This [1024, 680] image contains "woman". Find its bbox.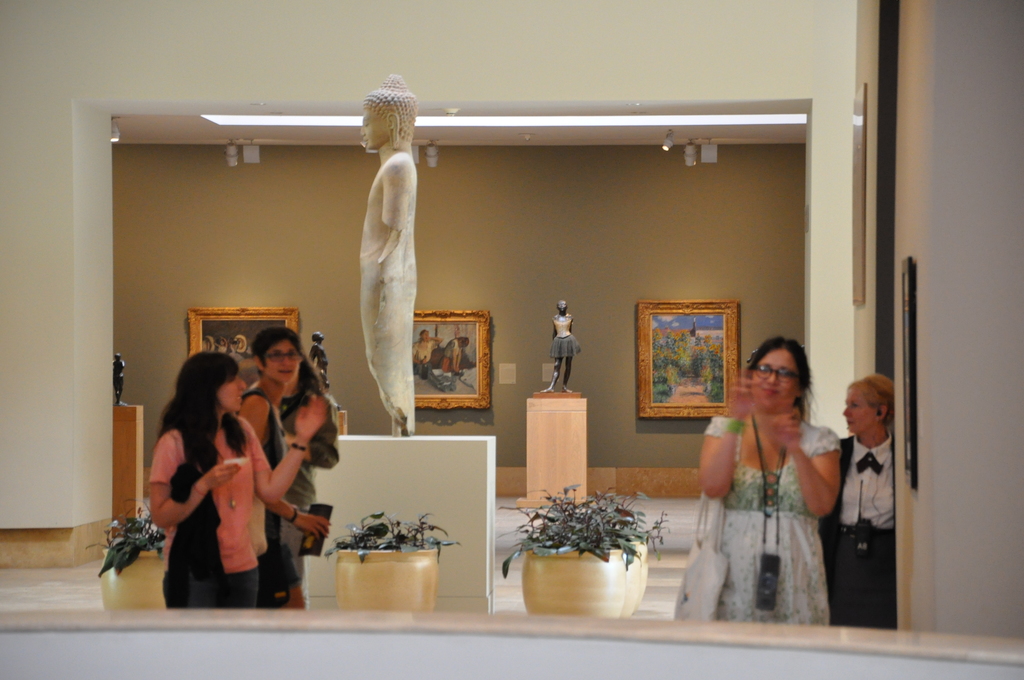
{"x1": 693, "y1": 318, "x2": 857, "y2": 622}.
